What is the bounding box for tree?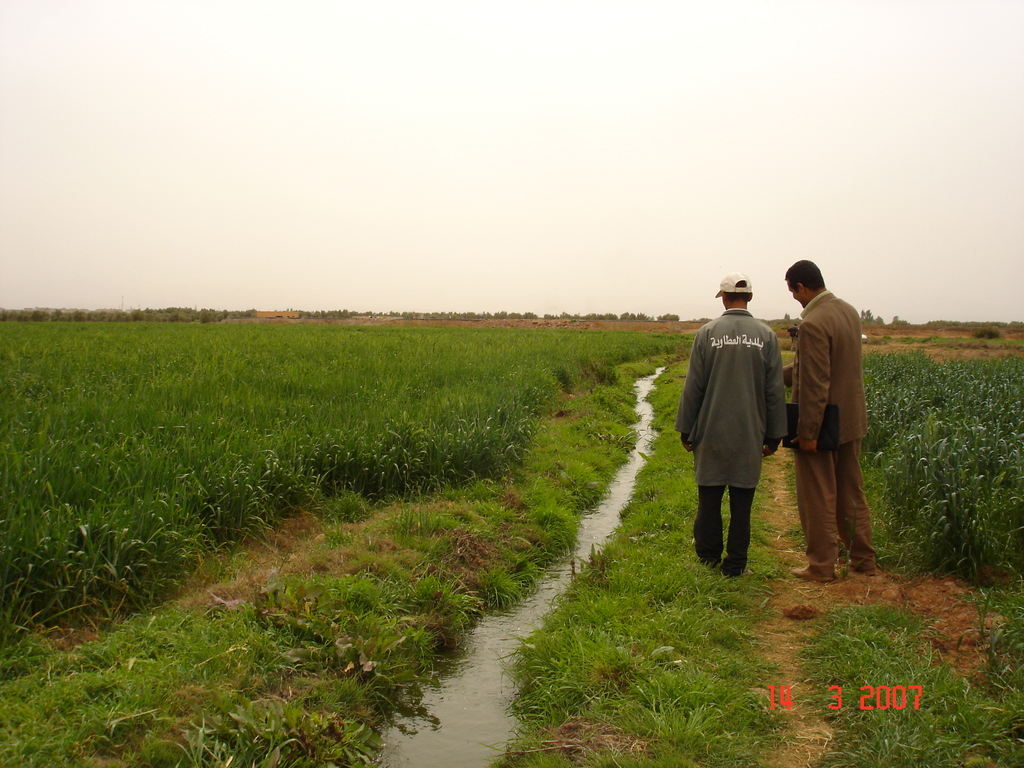
detection(860, 308, 874, 321).
